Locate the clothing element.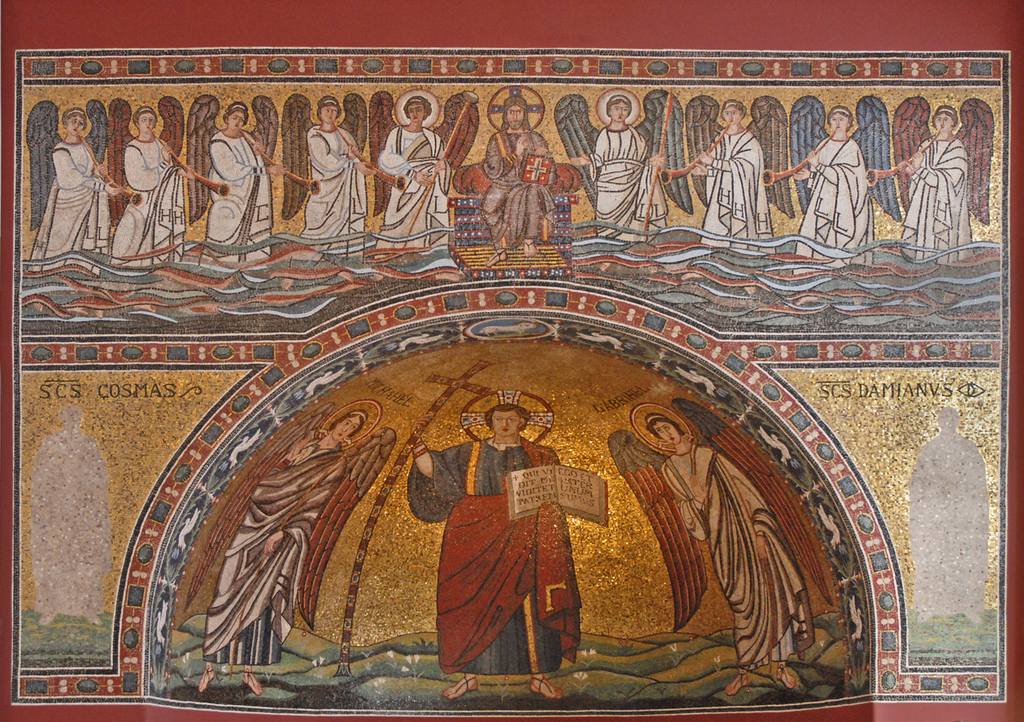
Element bbox: 372:123:460:276.
